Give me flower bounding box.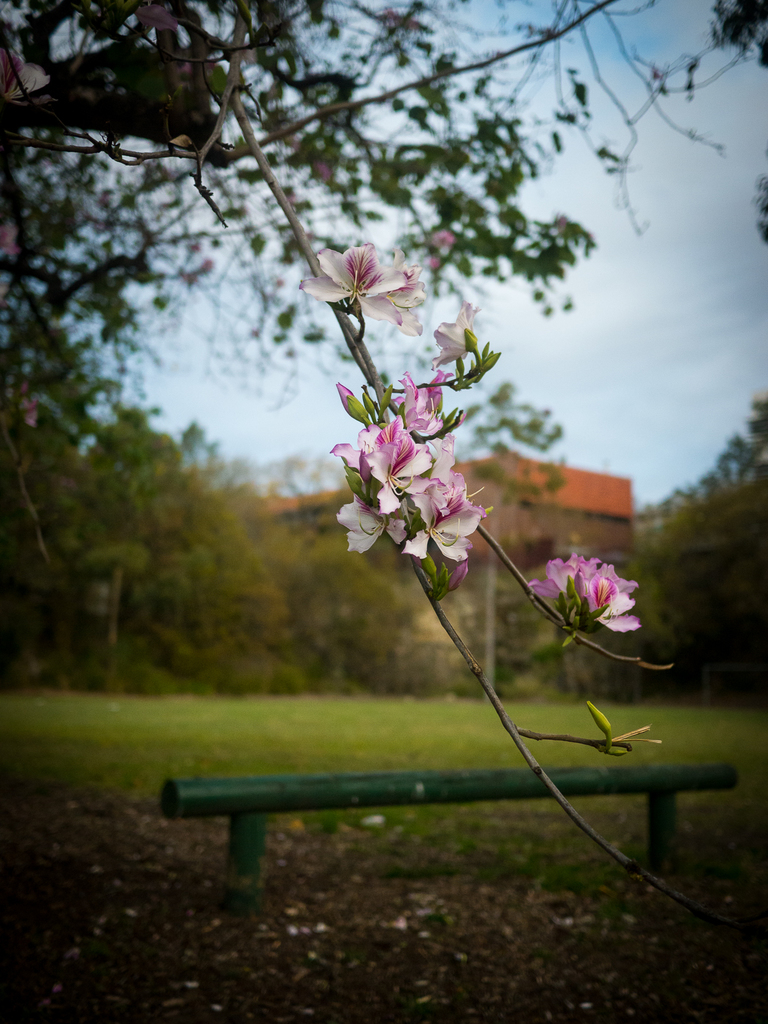
<box>291,235,426,323</box>.
